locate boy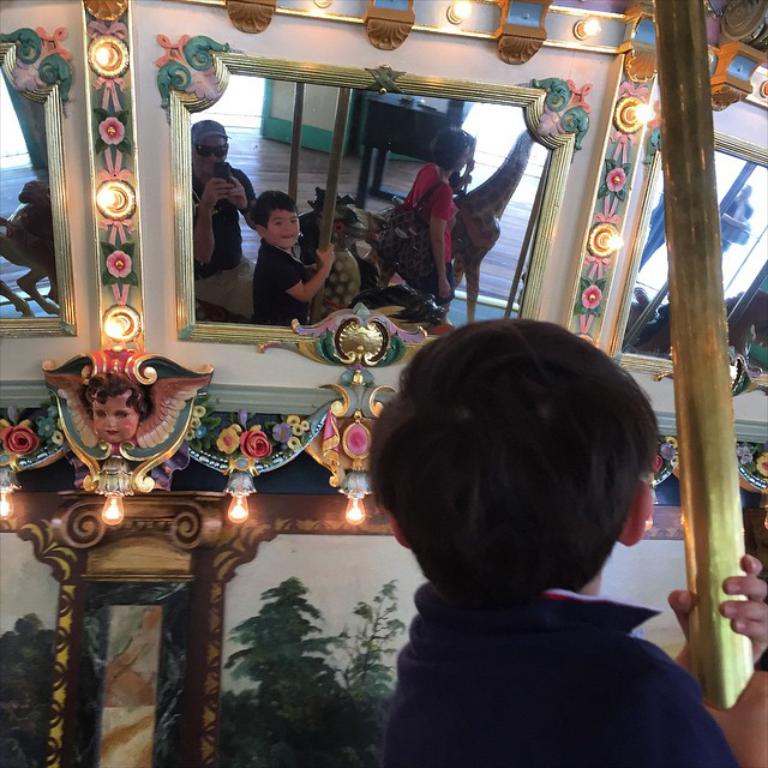
323, 298, 722, 744
